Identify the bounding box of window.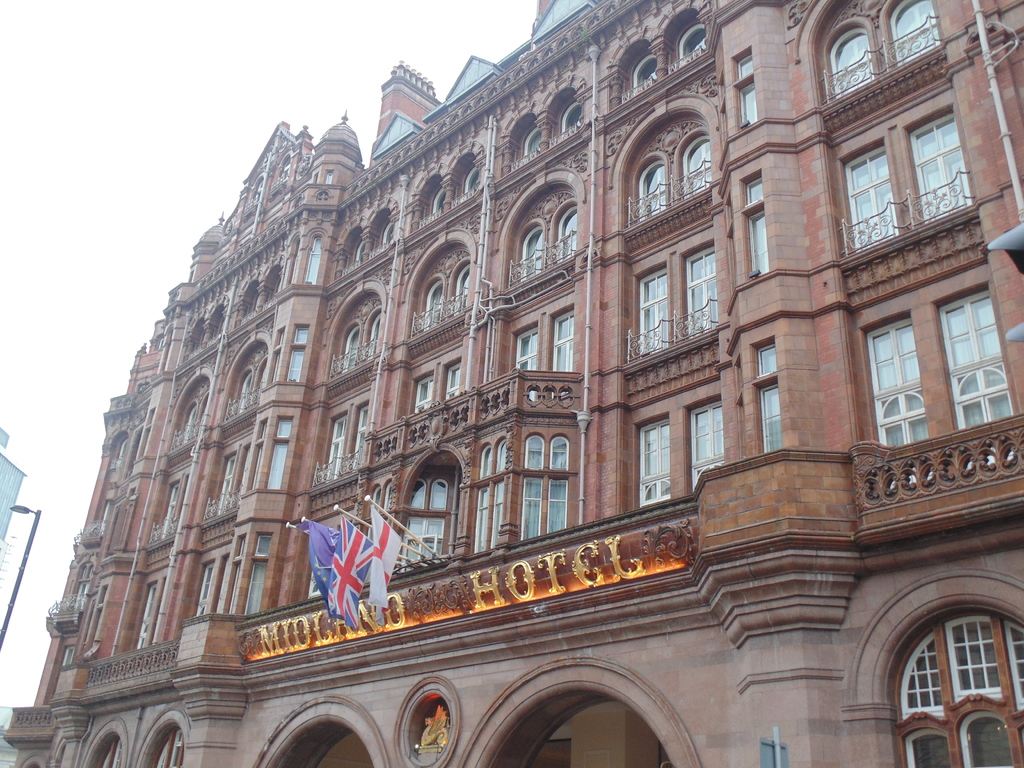
413/373/432/414.
